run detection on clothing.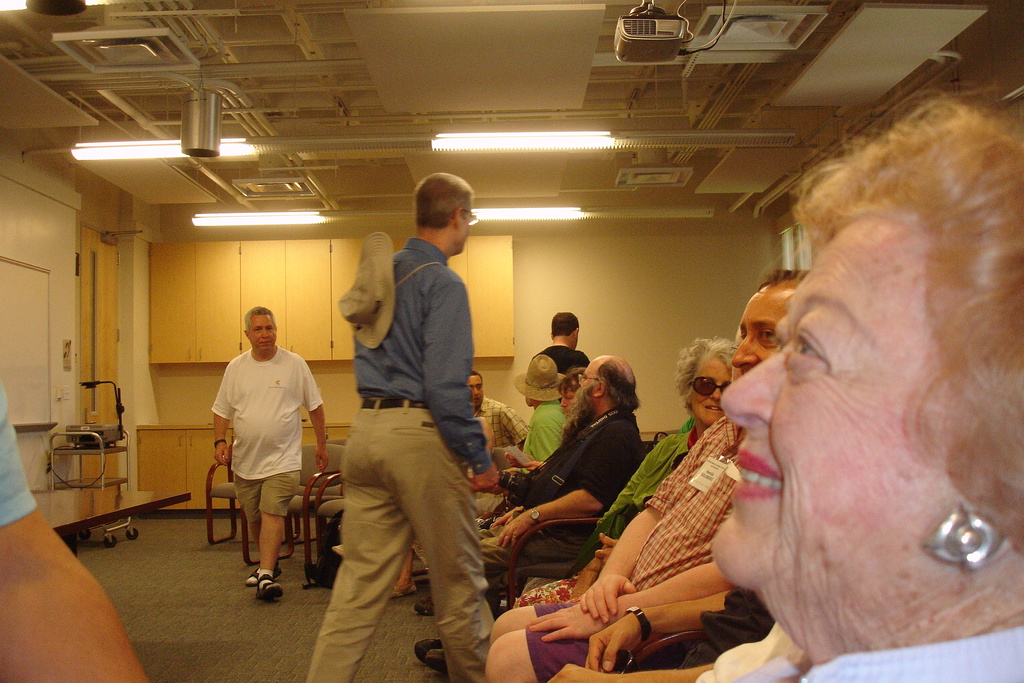
Result: select_region(473, 402, 525, 457).
